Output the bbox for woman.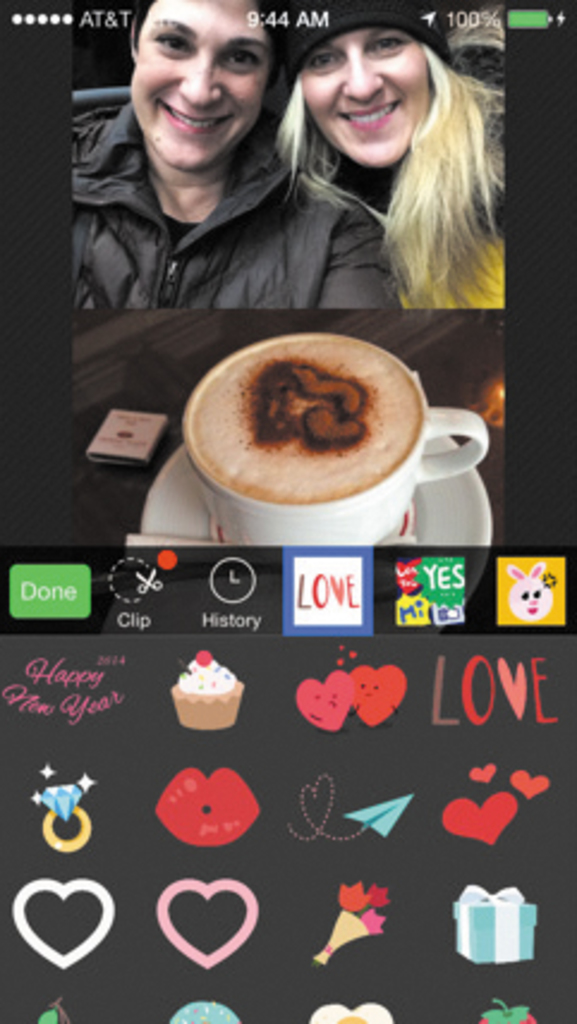
268 0 515 301.
